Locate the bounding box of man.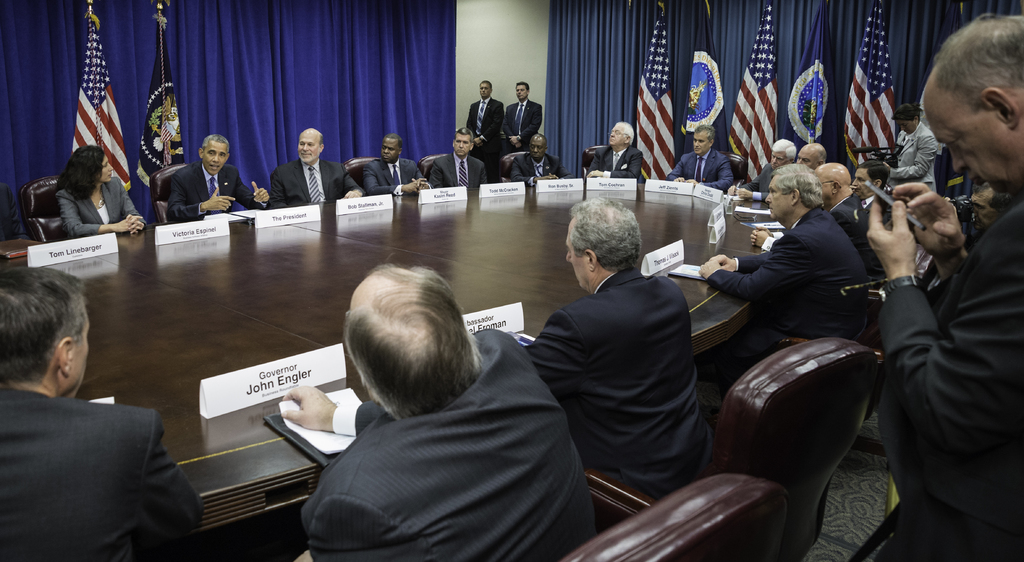
Bounding box: (left=280, top=264, right=595, bottom=561).
